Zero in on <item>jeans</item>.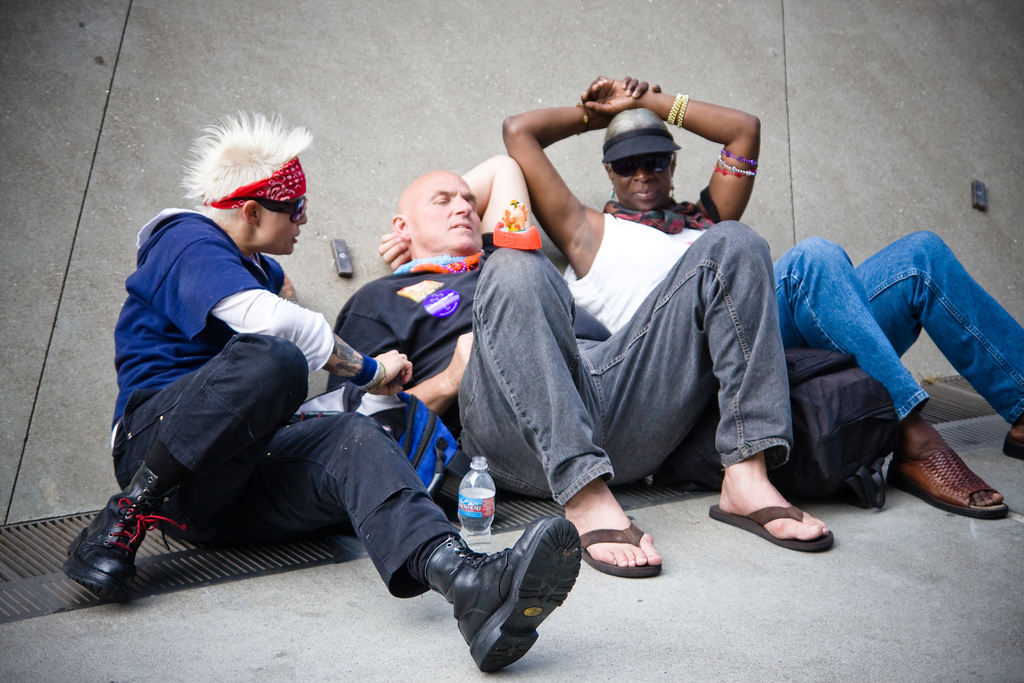
Zeroed in: <bbox>455, 215, 795, 509</bbox>.
